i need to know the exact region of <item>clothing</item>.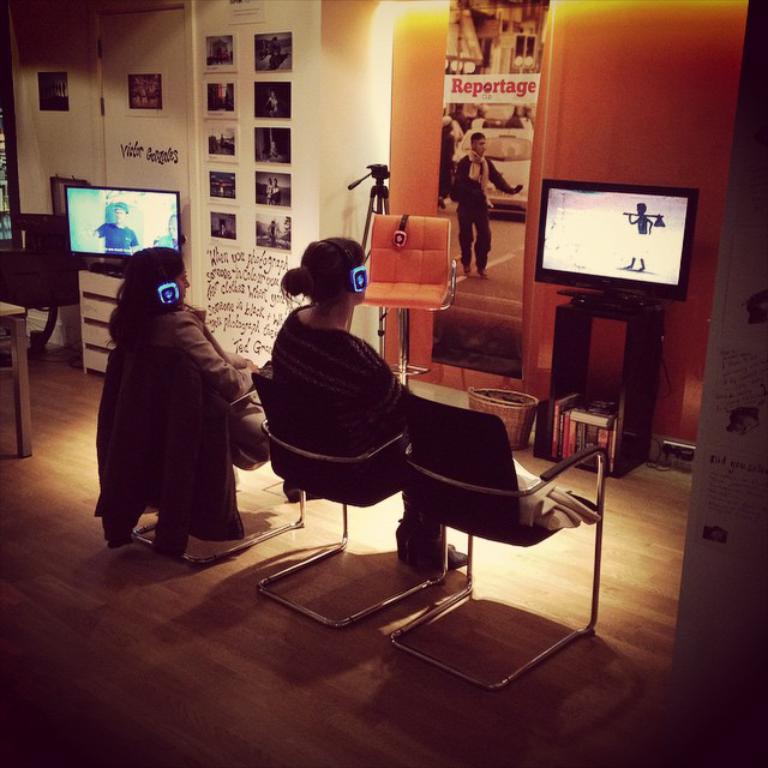
Region: <box>450,157,514,268</box>.
